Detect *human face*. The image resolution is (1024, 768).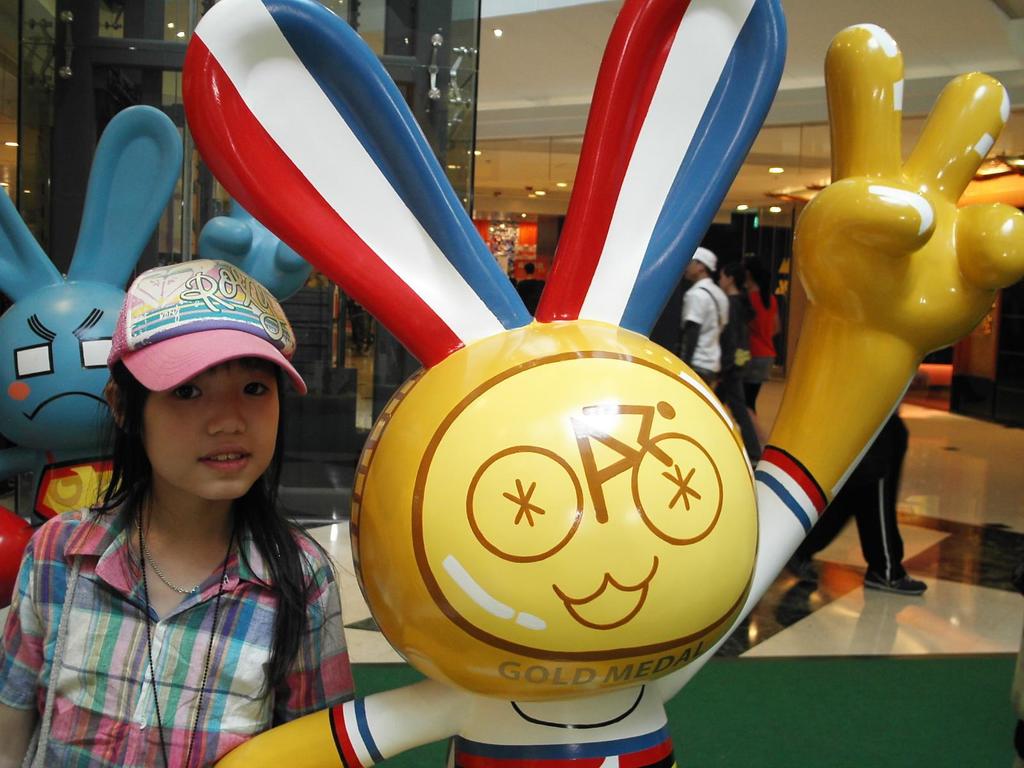
127 376 272 495.
